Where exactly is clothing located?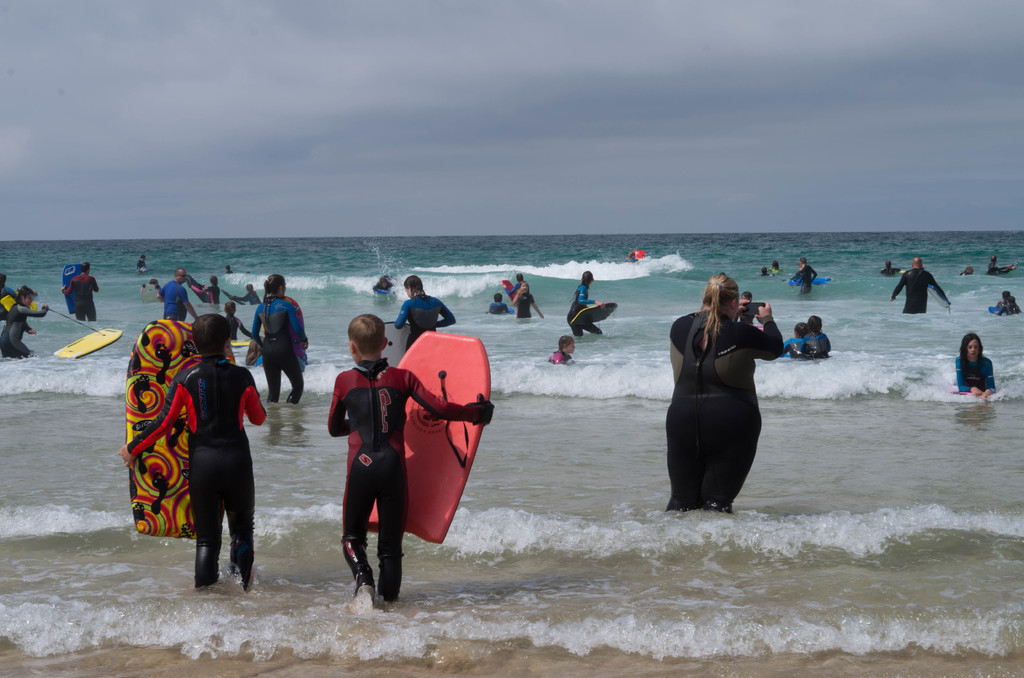
Its bounding box is box=[64, 271, 100, 320].
